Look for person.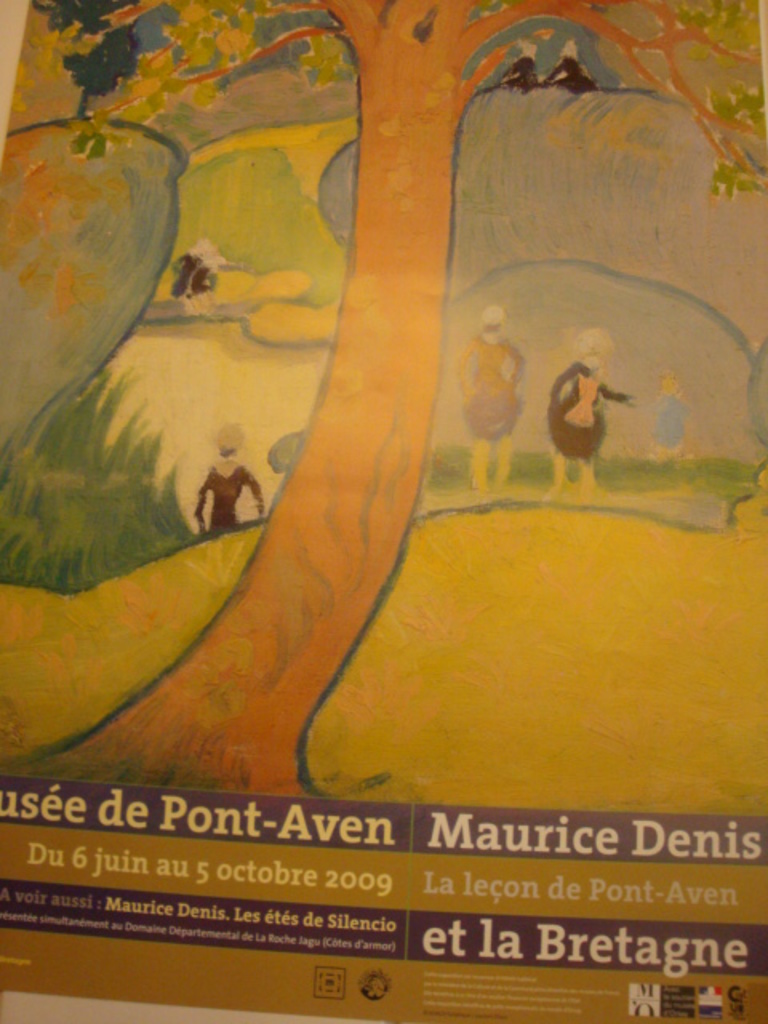
Found: rect(547, 328, 638, 498).
